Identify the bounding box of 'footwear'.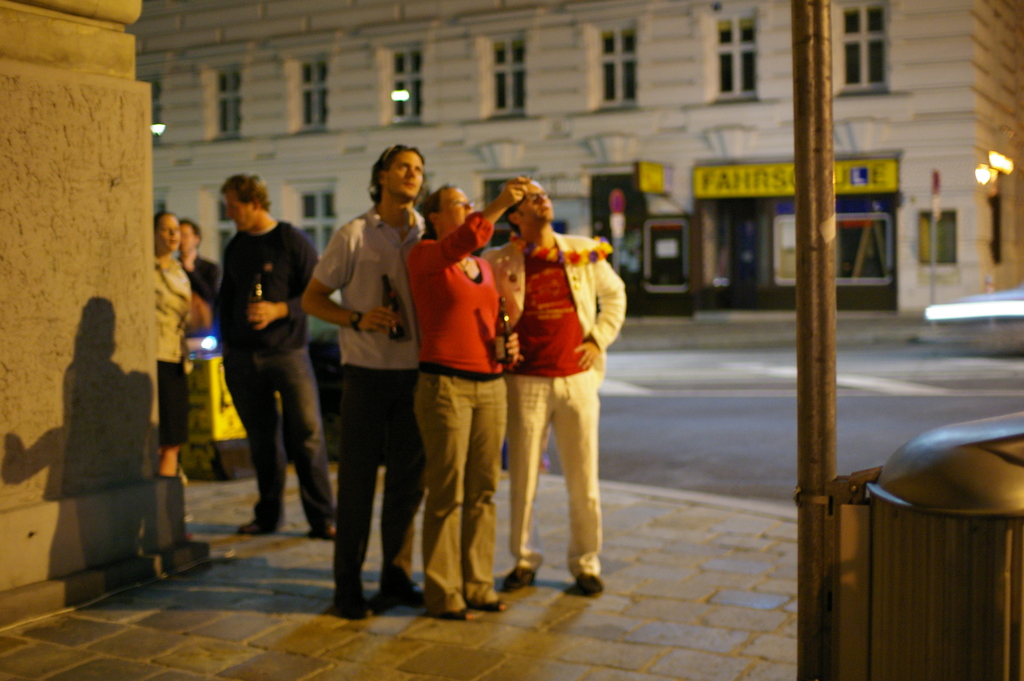
{"x1": 335, "y1": 600, "x2": 368, "y2": 623}.
